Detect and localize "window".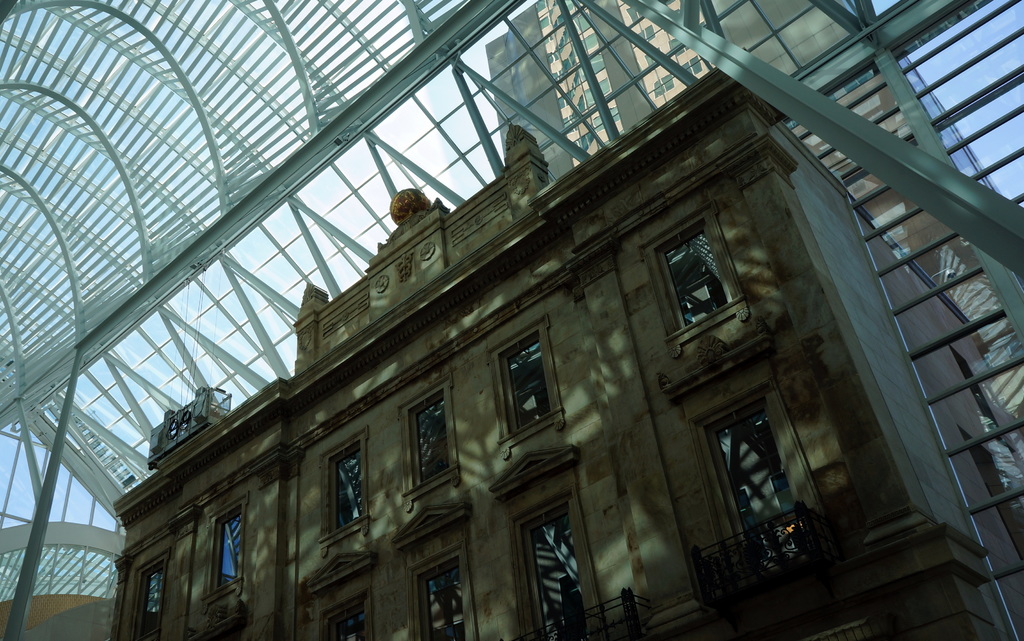
Localized at [699, 385, 824, 583].
